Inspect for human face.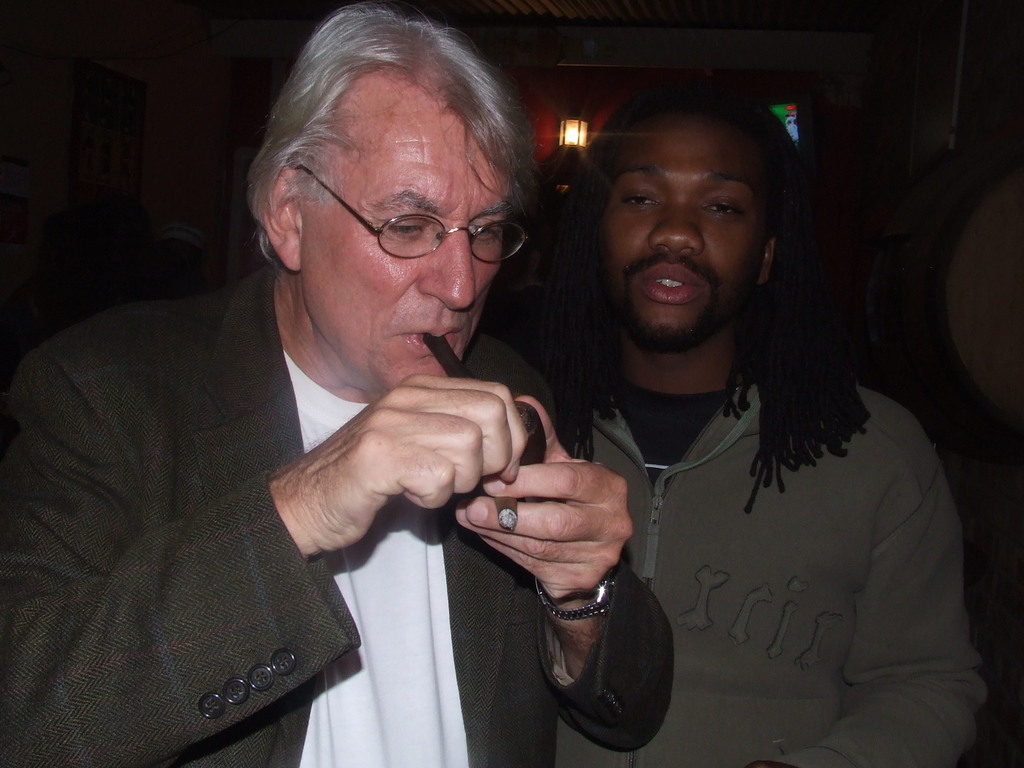
Inspection: (left=297, top=94, right=511, bottom=400).
